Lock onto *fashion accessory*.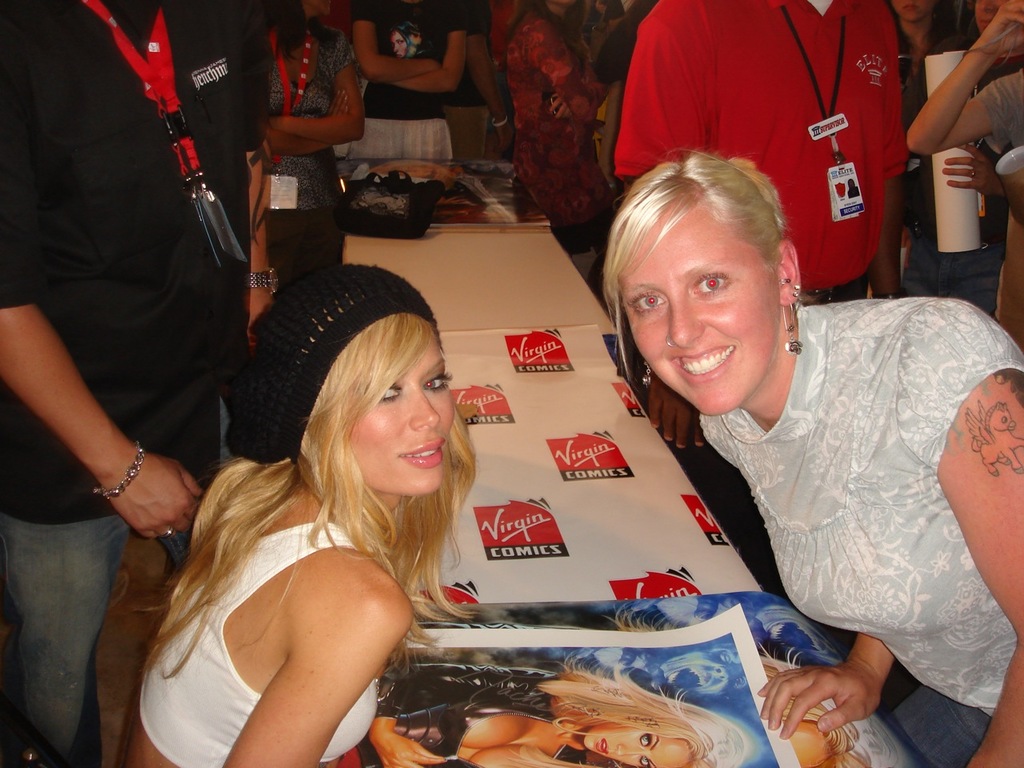
Locked: bbox=(780, 286, 802, 354).
